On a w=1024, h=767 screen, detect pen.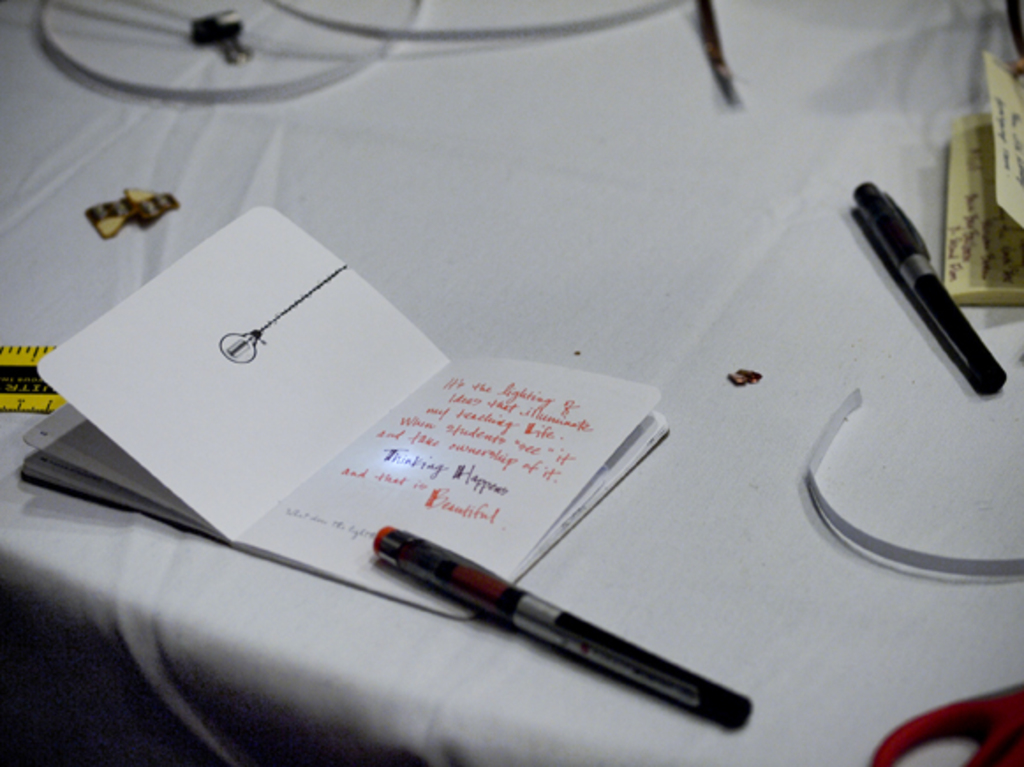
(842, 175, 1008, 400).
